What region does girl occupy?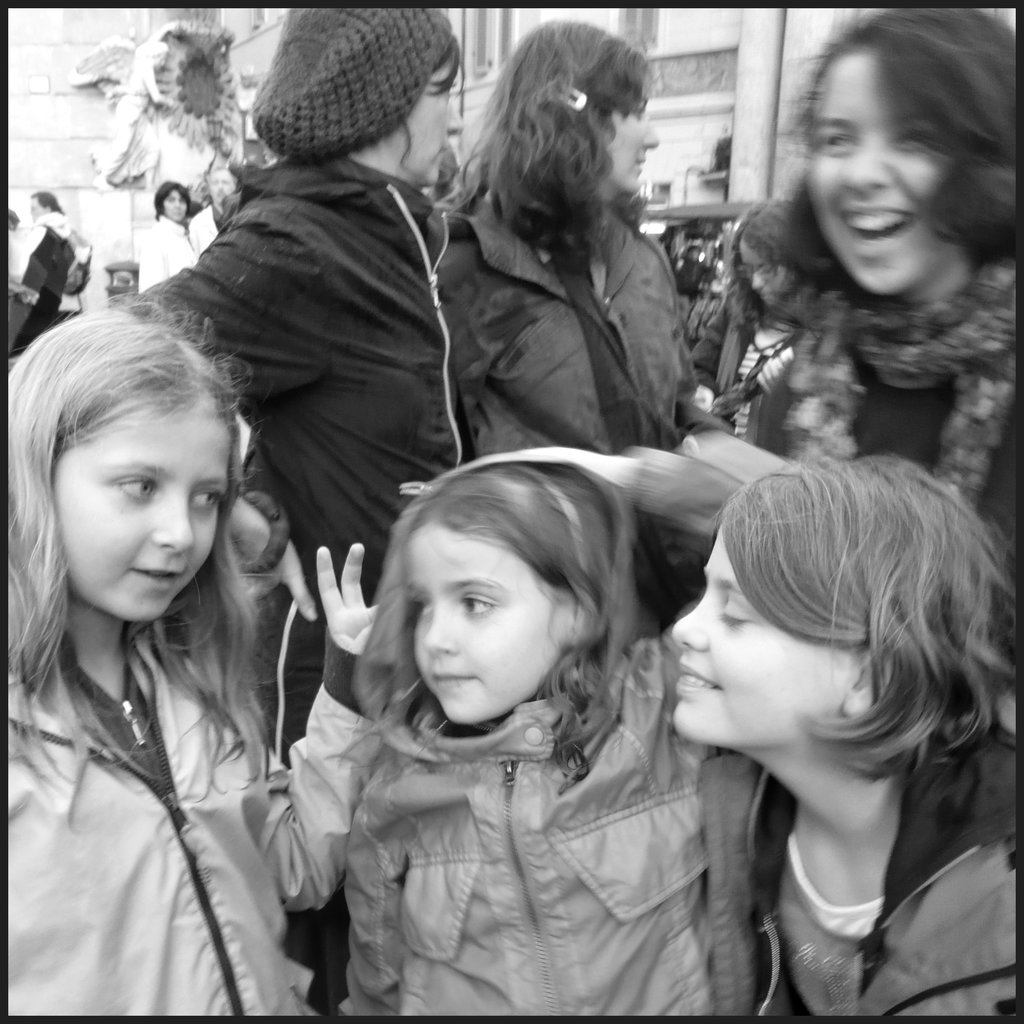
(left=653, top=446, right=1023, bottom=1023).
